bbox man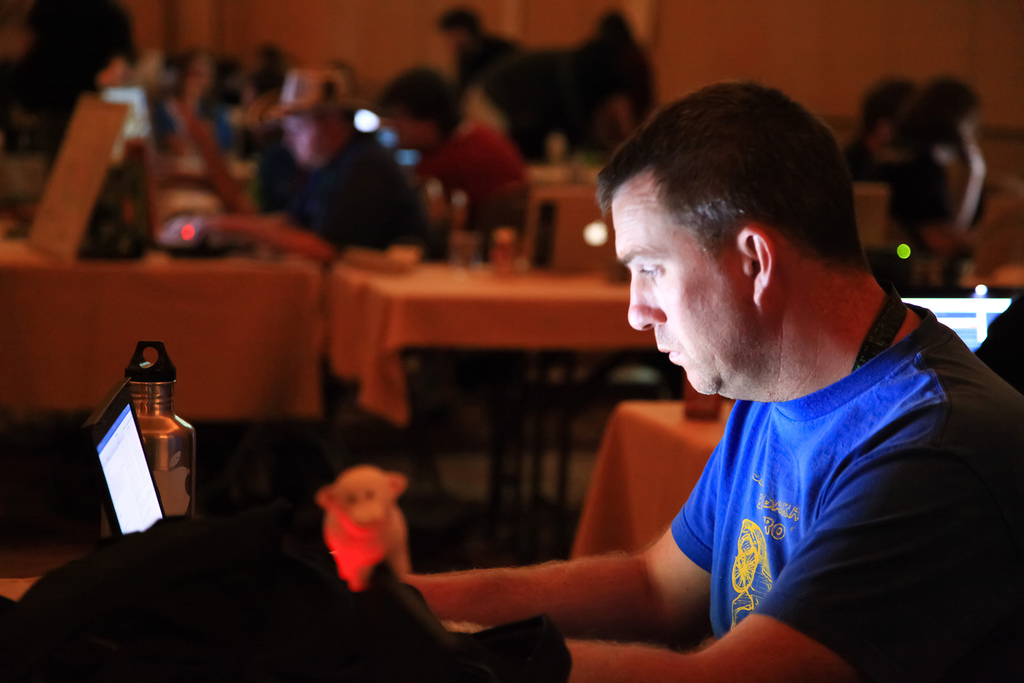
bbox=(384, 47, 1023, 682)
